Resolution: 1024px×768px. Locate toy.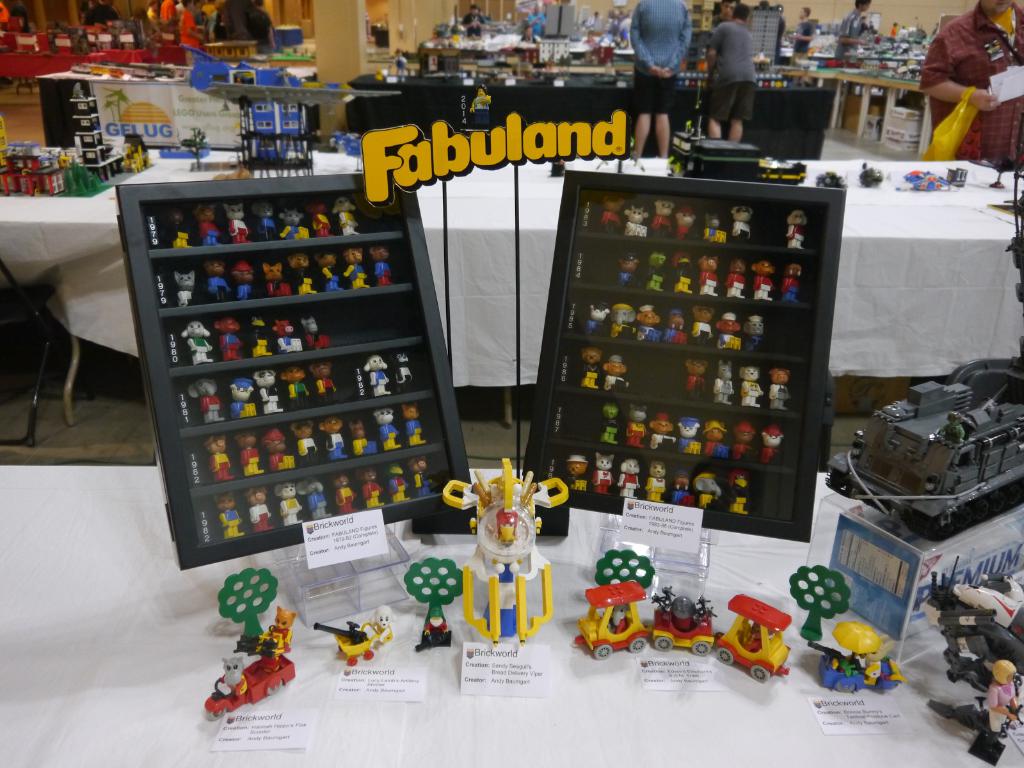
{"x1": 680, "y1": 416, "x2": 701, "y2": 456}.
